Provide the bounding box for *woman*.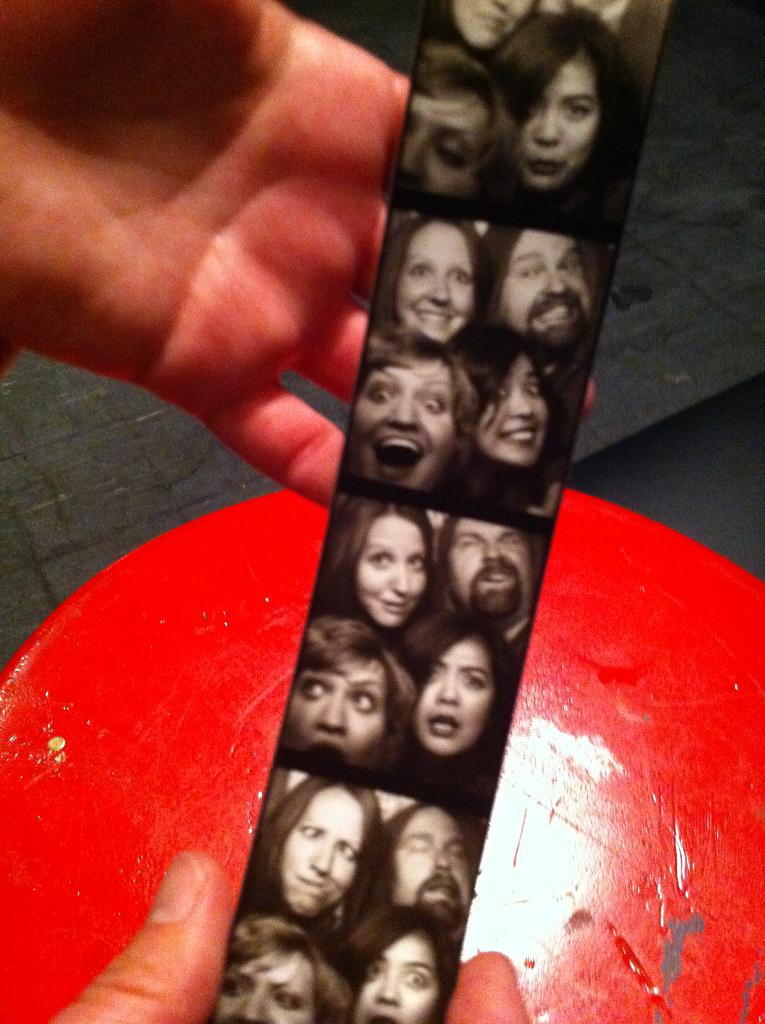
locate(233, 759, 383, 924).
